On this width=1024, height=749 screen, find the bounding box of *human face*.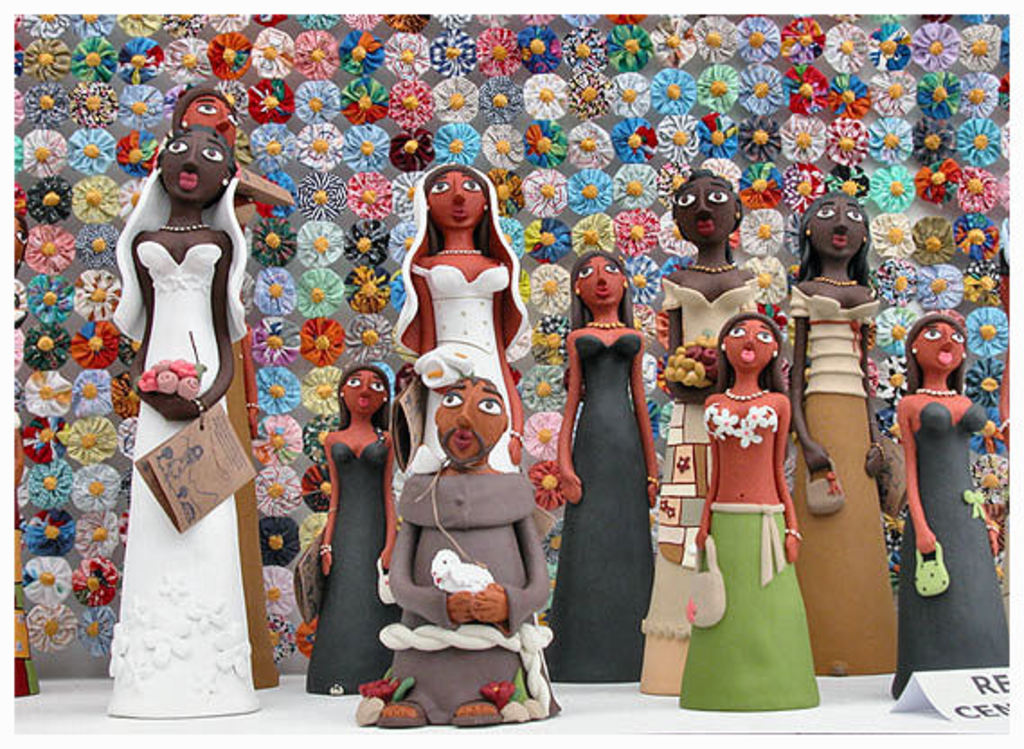
Bounding box: 673,173,736,248.
